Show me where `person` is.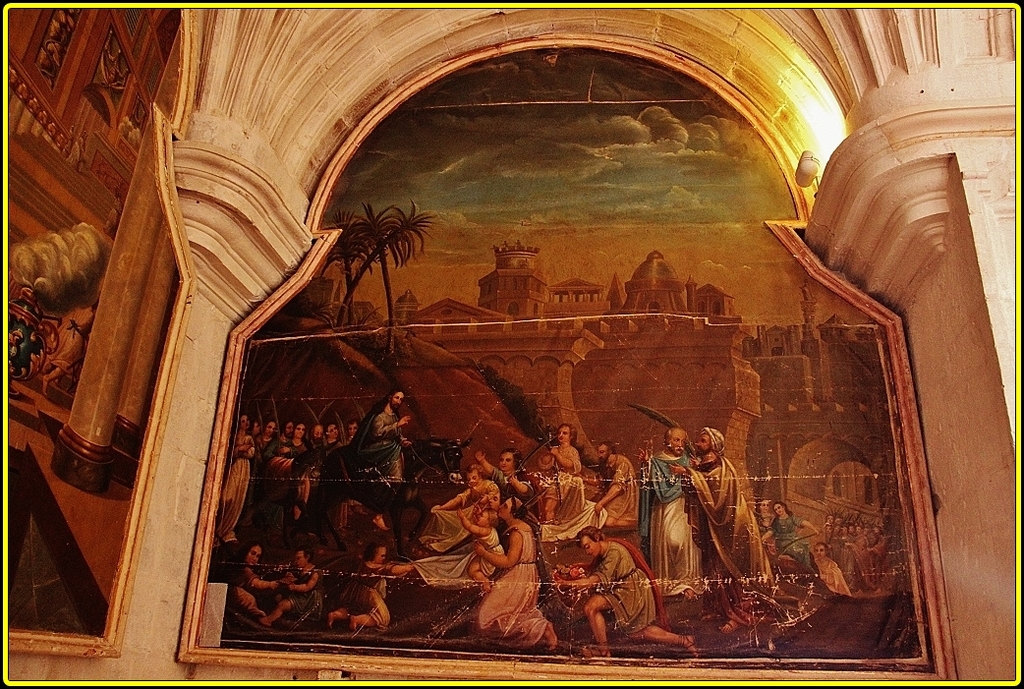
`person` is at {"left": 527, "top": 422, "right": 597, "bottom": 542}.
